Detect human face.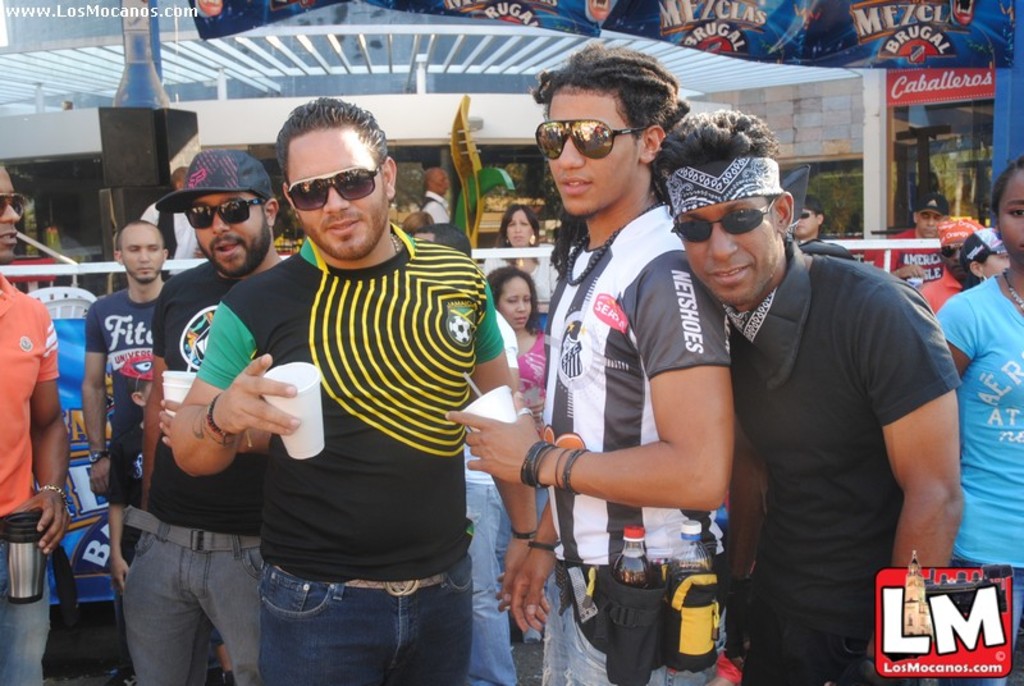
Detected at left=676, top=202, right=782, bottom=299.
